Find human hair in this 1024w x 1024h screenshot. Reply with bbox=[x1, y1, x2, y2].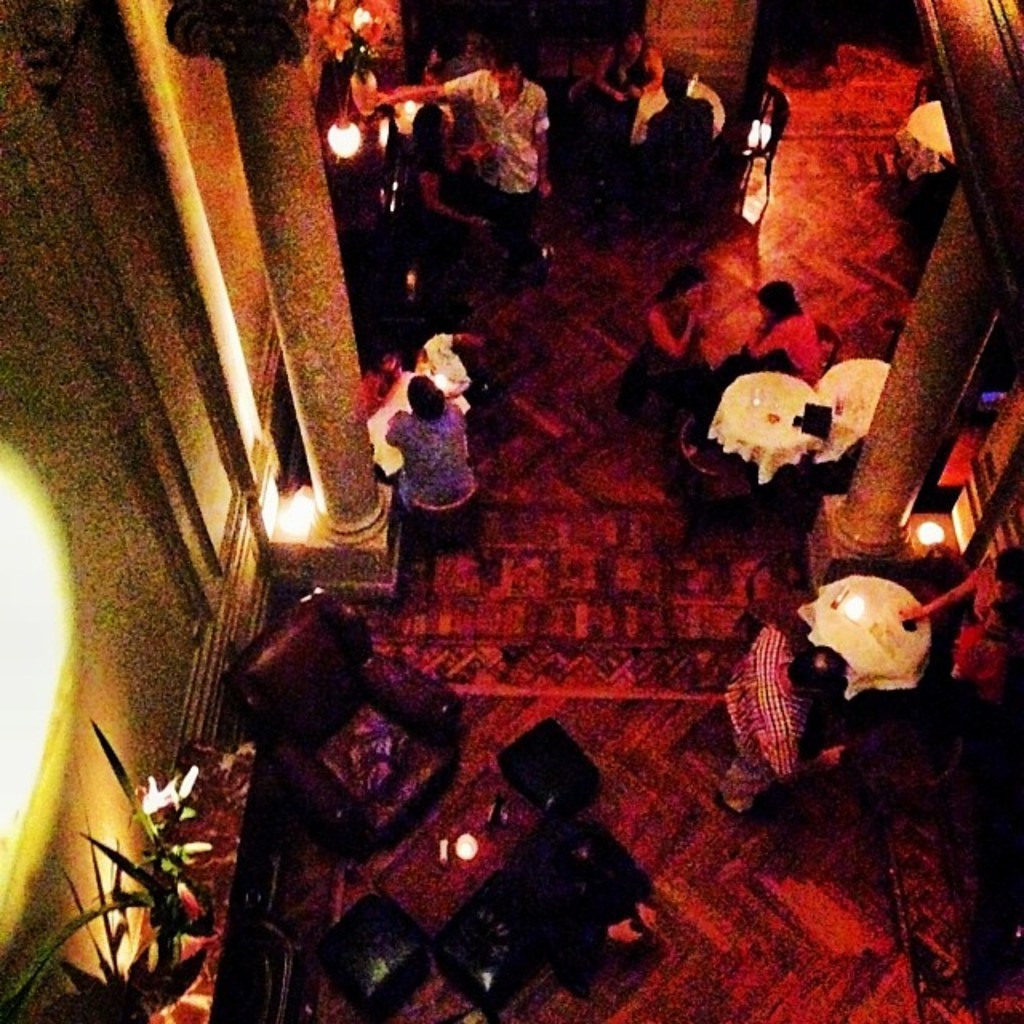
bbox=[402, 376, 440, 422].
